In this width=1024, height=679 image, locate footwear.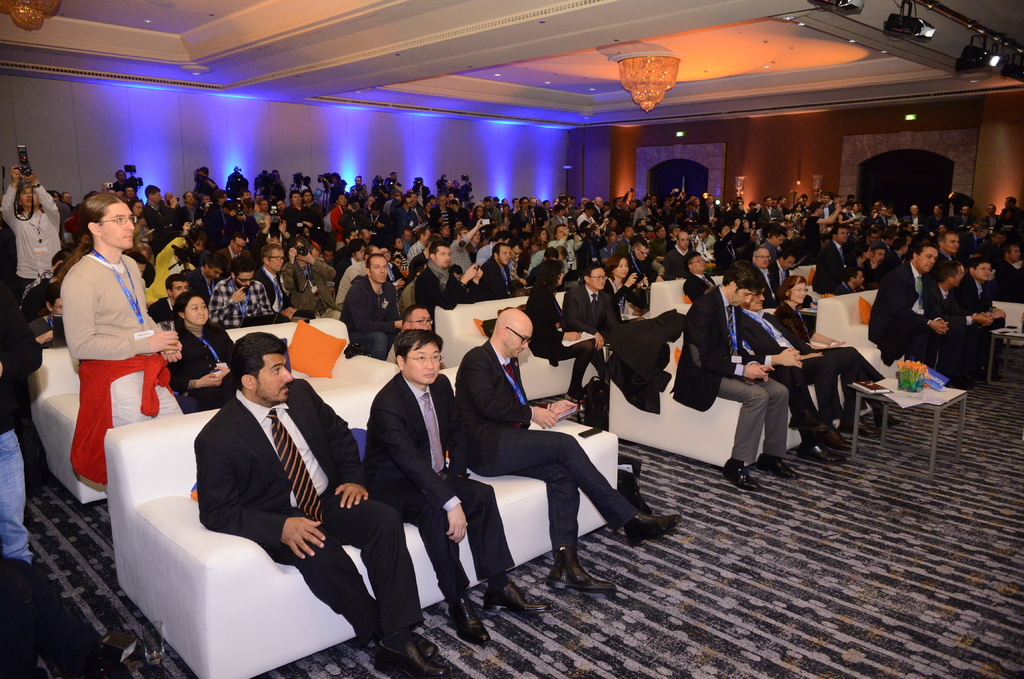
Bounding box: box=[868, 411, 900, 427].
